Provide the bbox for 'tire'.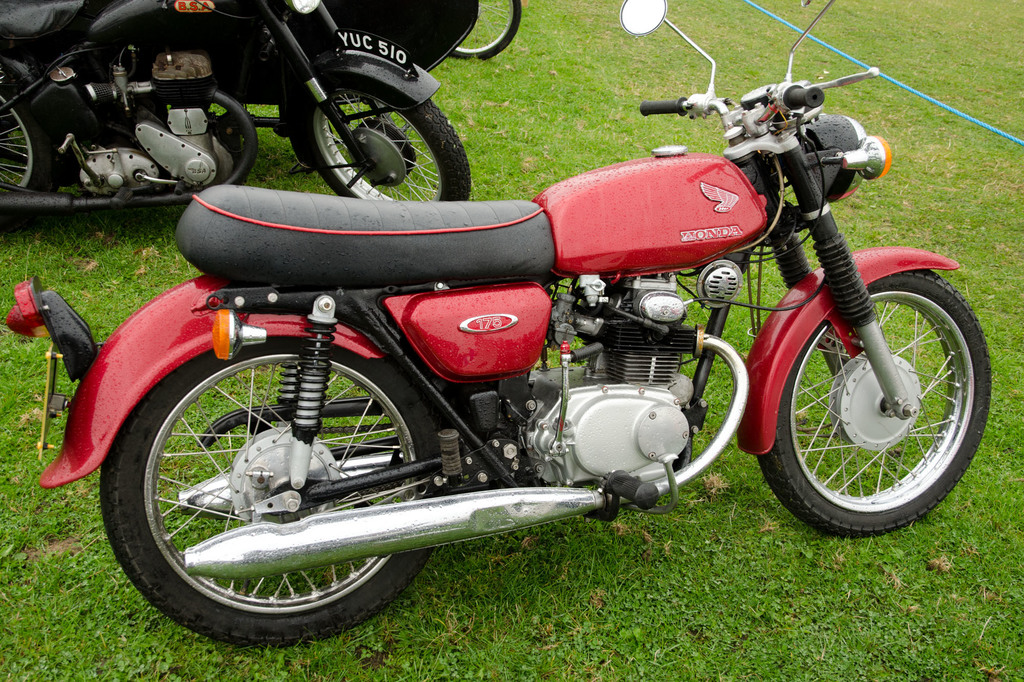
locate(300, 95, 472, 196).
